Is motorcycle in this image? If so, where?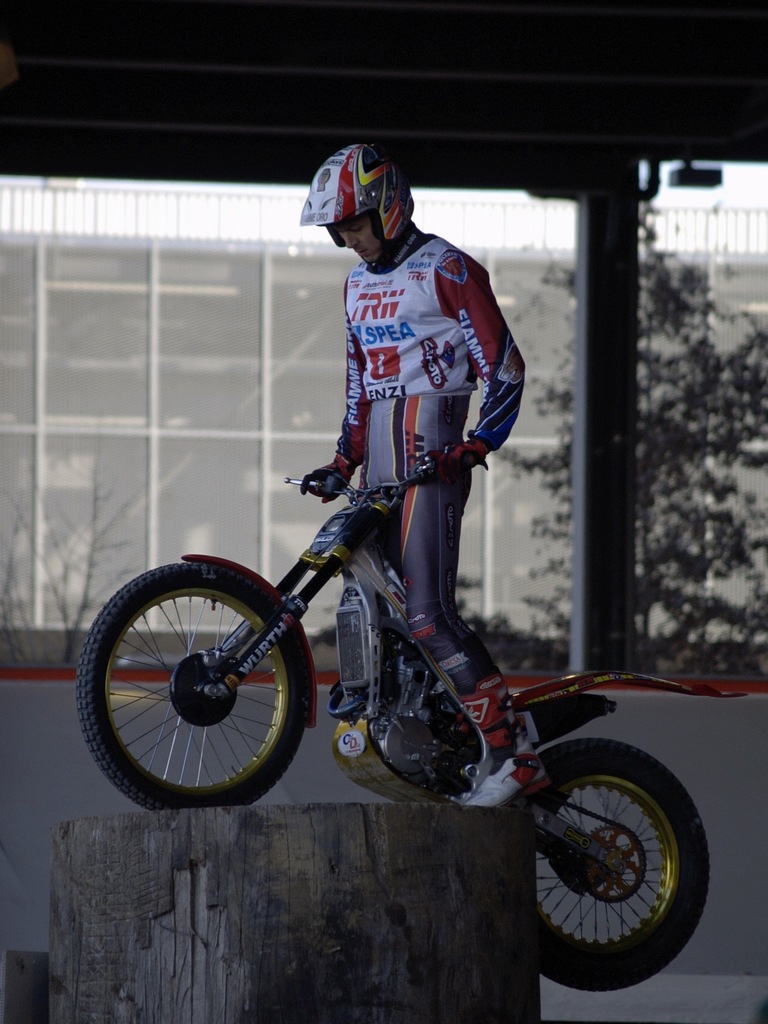
Yes, at BBox(74, 440, 715, 993).
